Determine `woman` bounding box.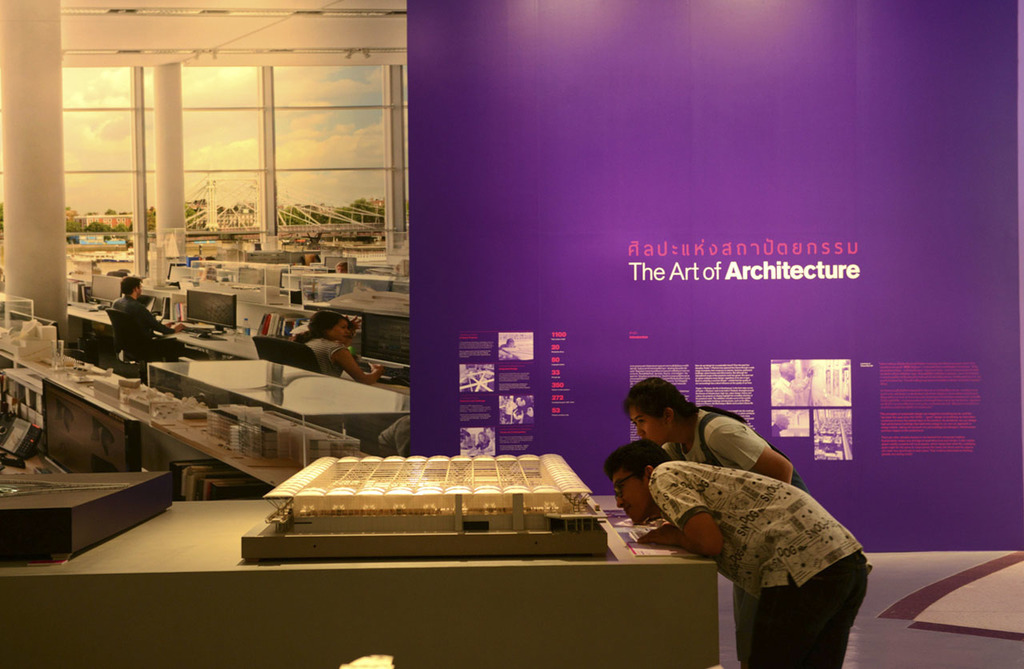
Determined: (610,373,810,668).
